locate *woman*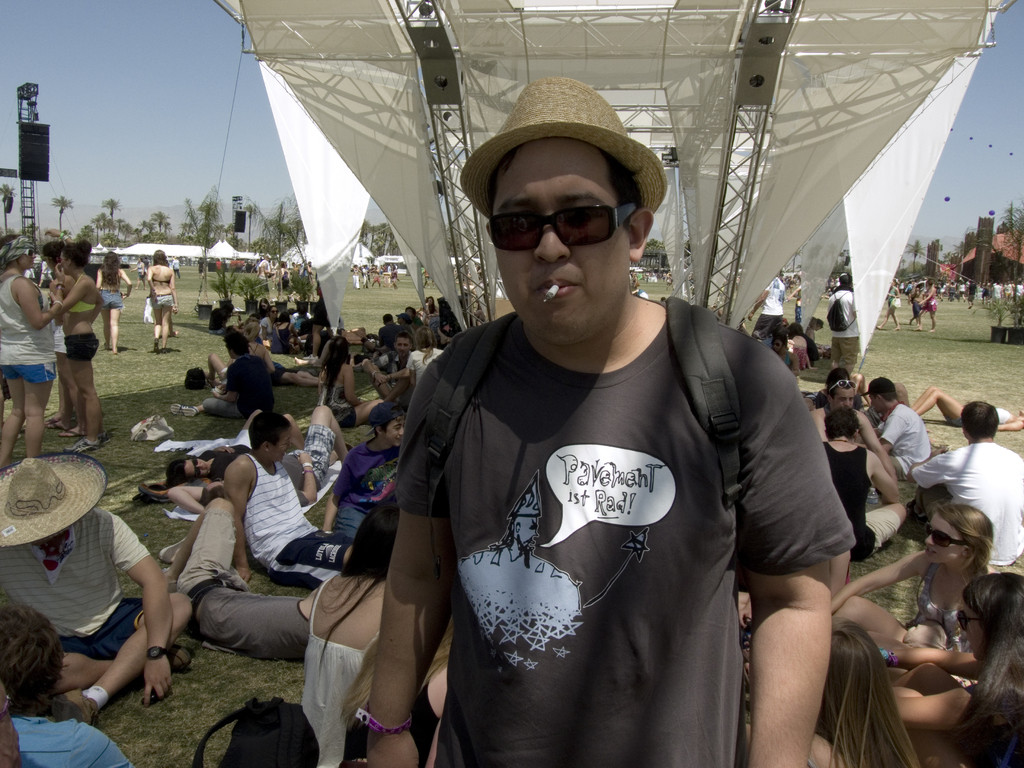
locate(145, 243, 184, 360)
